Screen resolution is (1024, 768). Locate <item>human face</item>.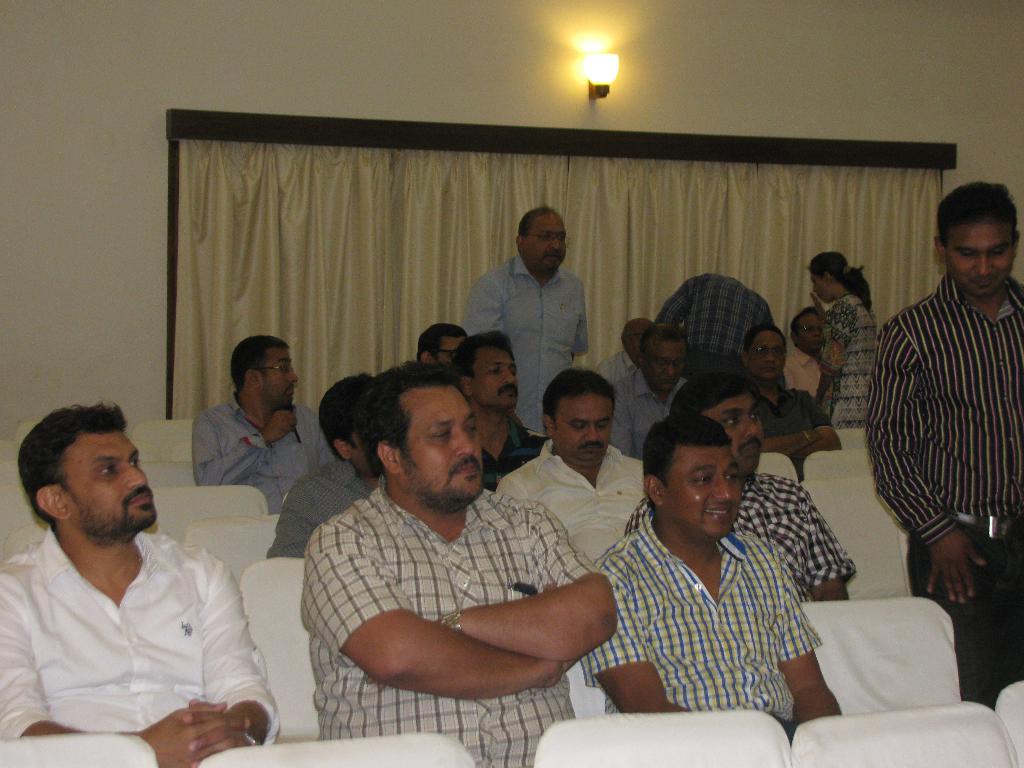
<region>947, 225, 1008, 296</region>.
